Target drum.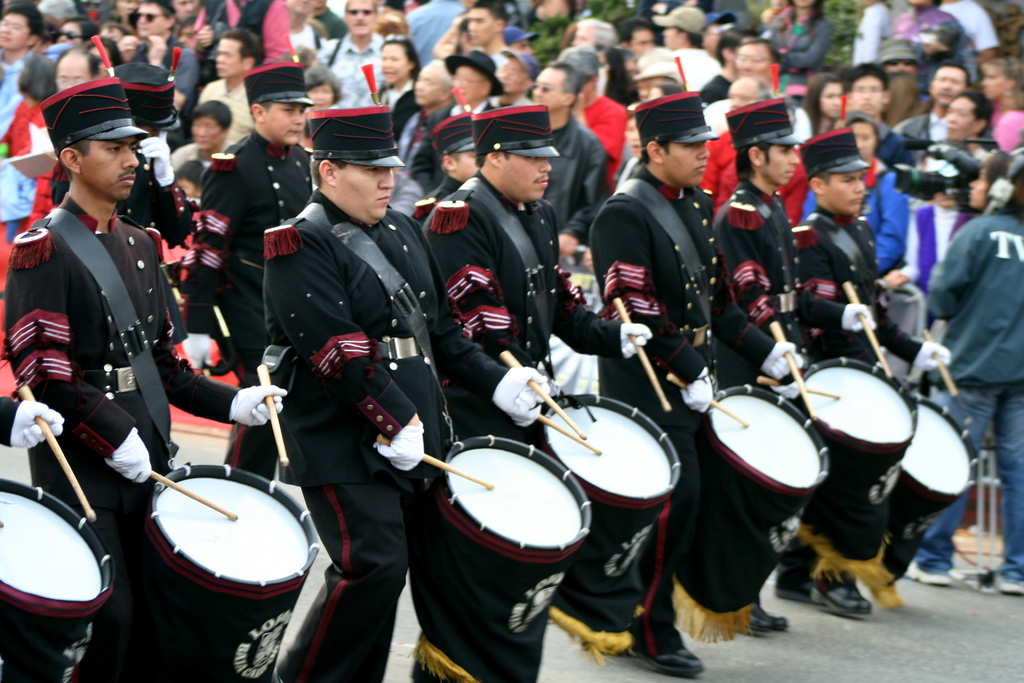
Target region: [x1=667, y1=383, x2=833, y2=646].
